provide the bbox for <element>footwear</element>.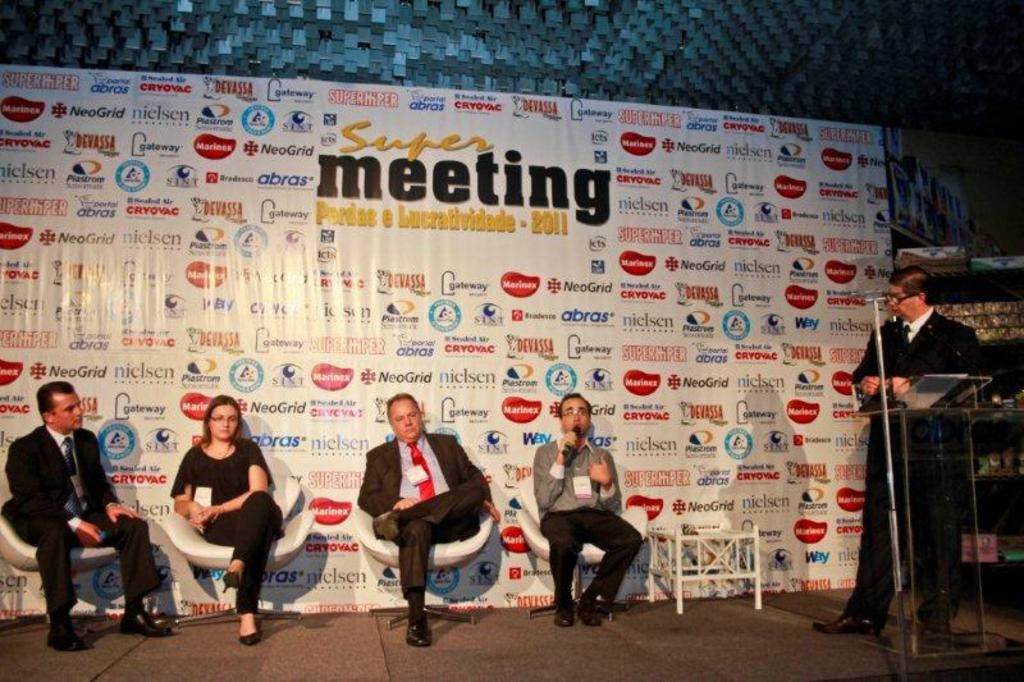
<bbox>581, 600, 612, 630</bbox>.
